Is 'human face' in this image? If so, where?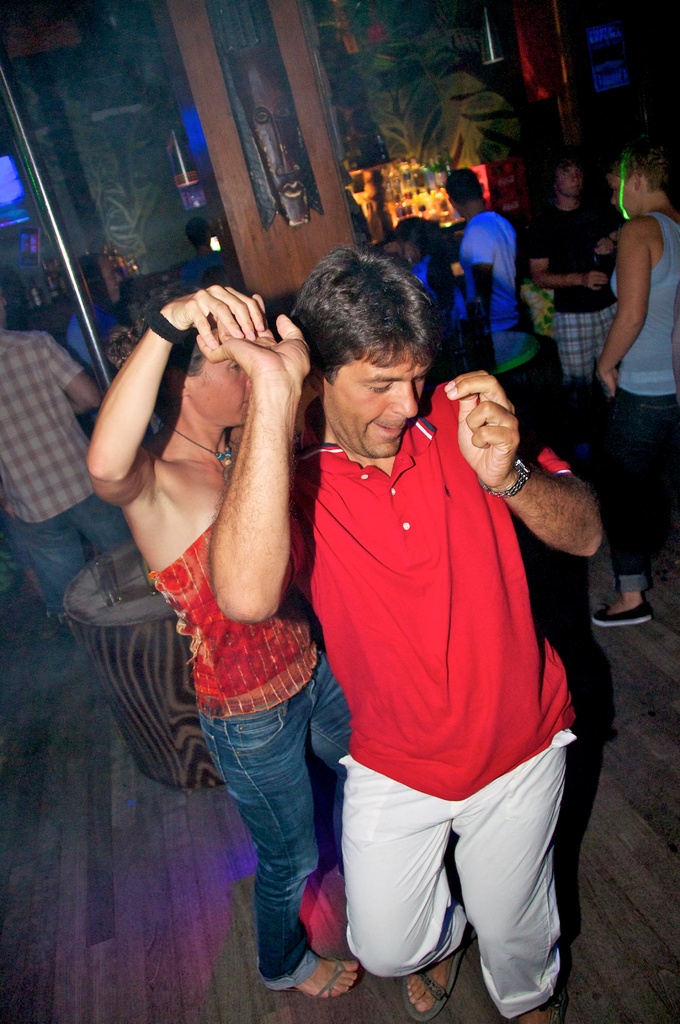
Yes, at [left=558, top=168, right=581, bottom=196].
